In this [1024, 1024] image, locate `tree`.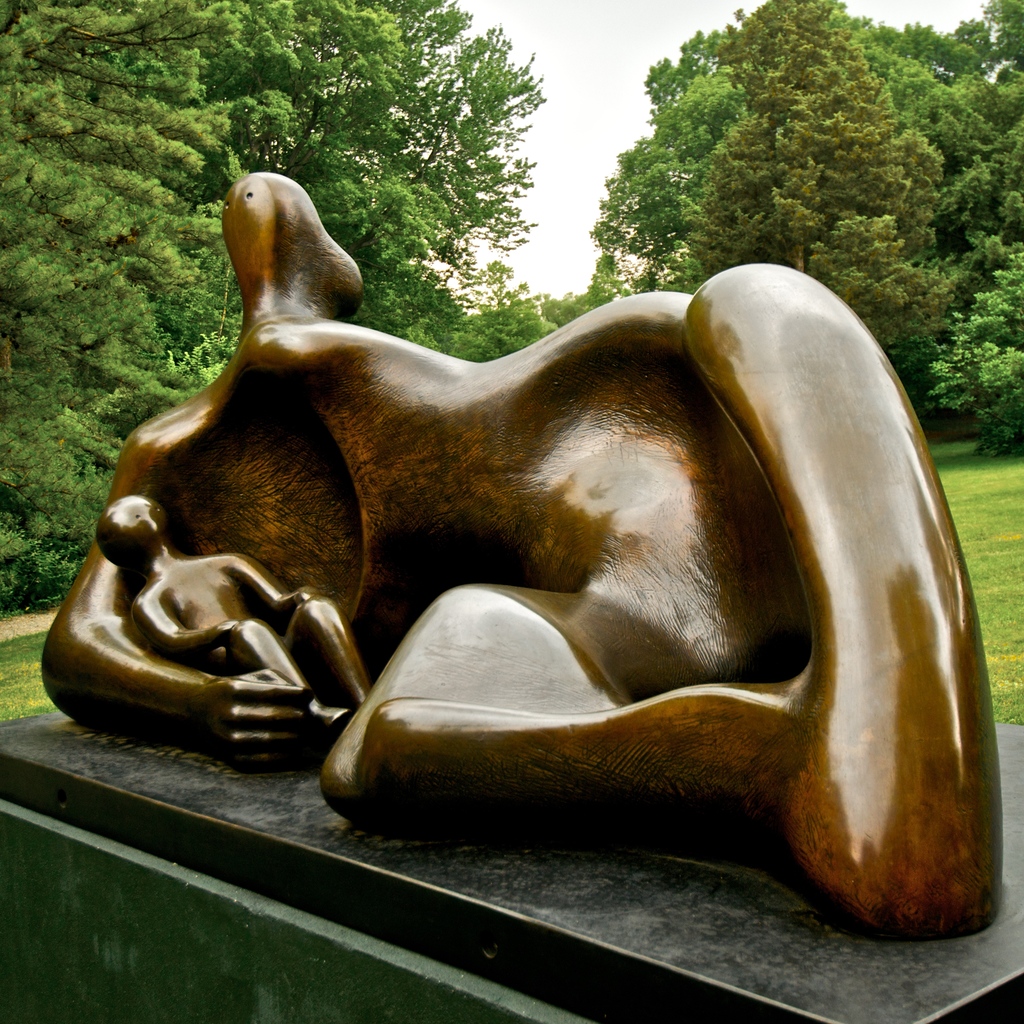
Bounding box: [932,0,1023,430].
